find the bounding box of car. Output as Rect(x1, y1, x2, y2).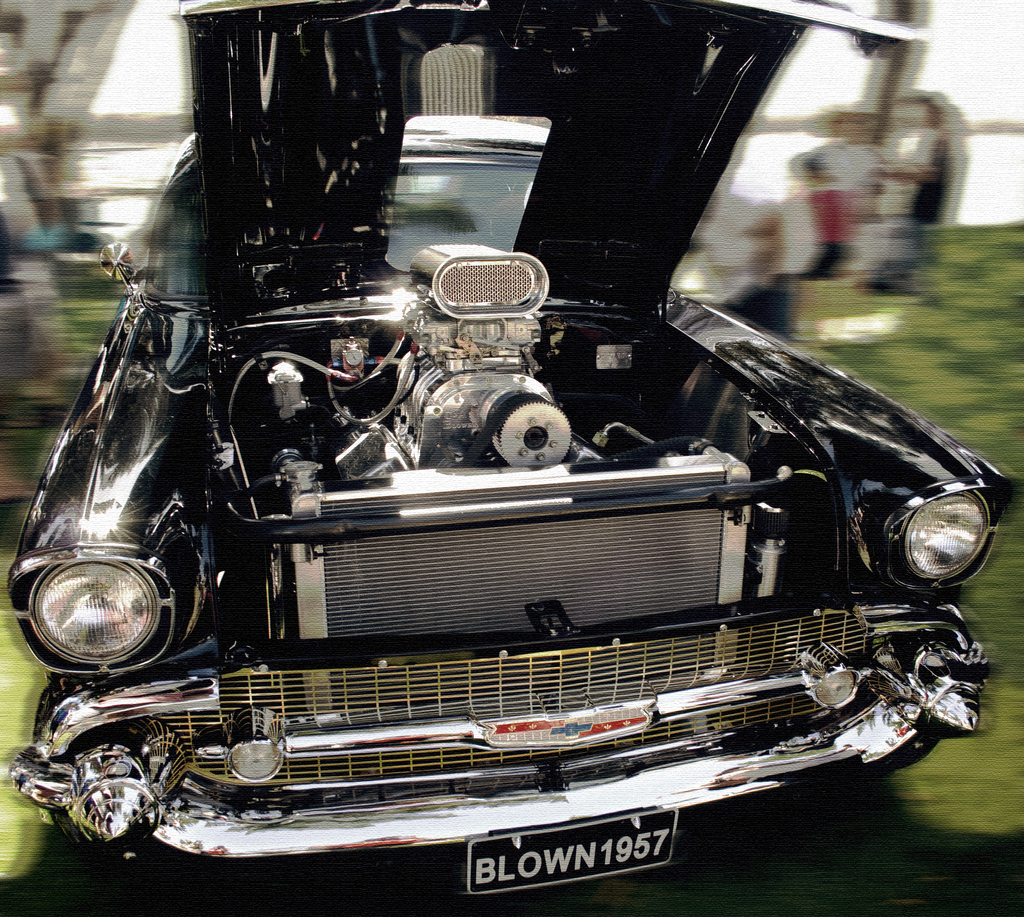
Rect(0, 0, 1014, 901).
